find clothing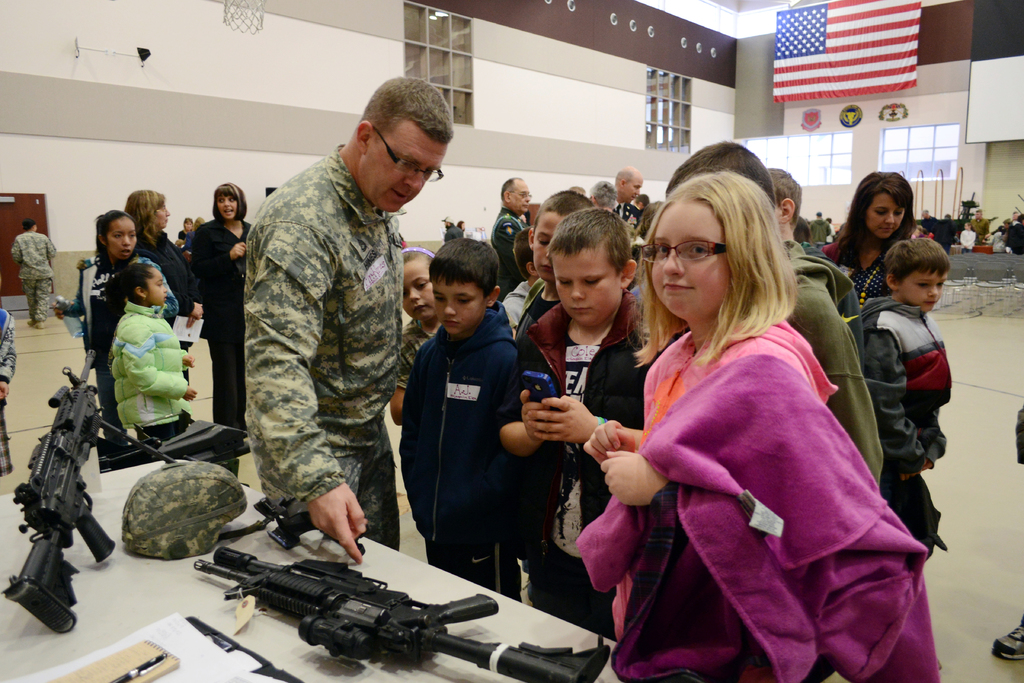
<box>500,295,650,625</box>
